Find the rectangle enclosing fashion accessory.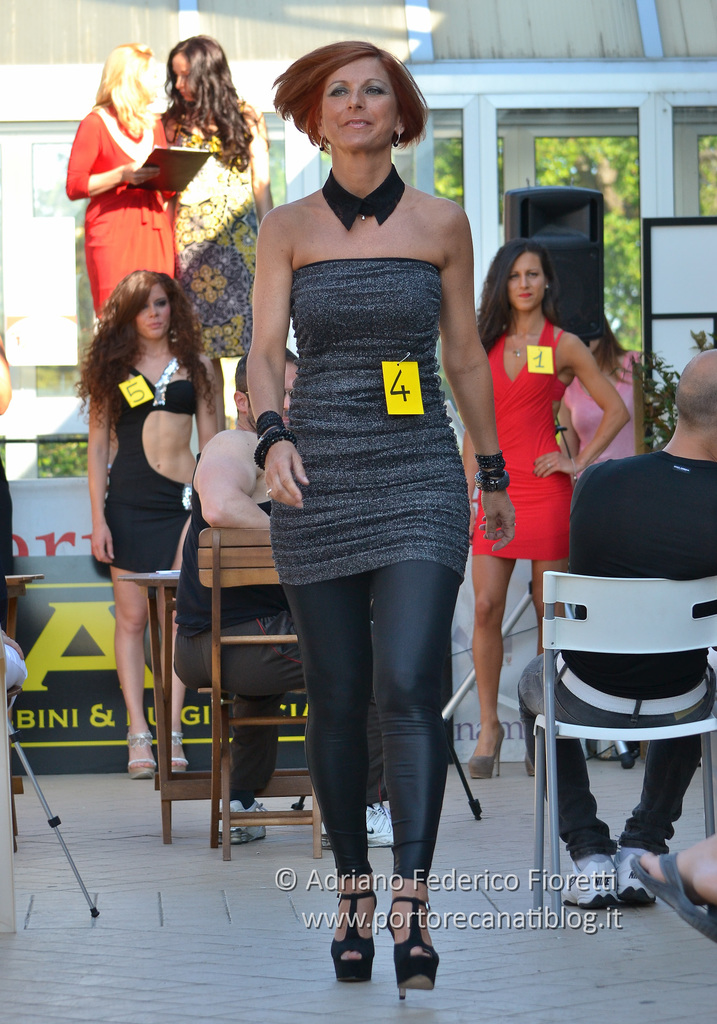
l=466, t=729, r=510, b=785.
